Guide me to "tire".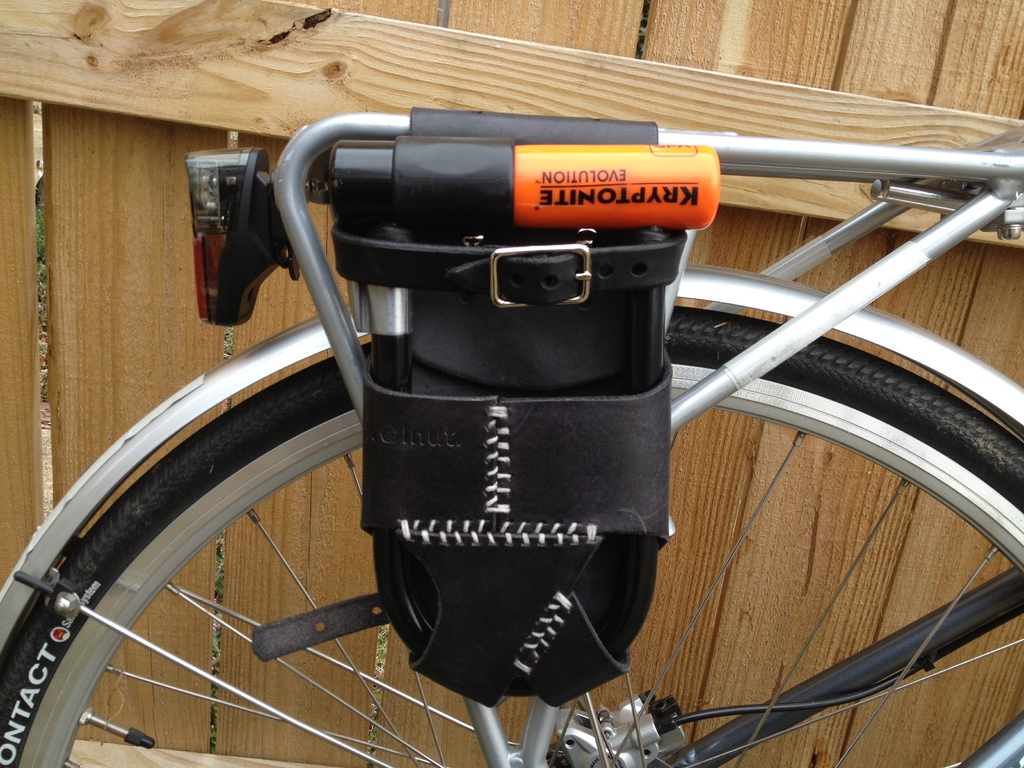
Guidance: pyautogui.locateOnScreen(0, 307, 1023, 767).
